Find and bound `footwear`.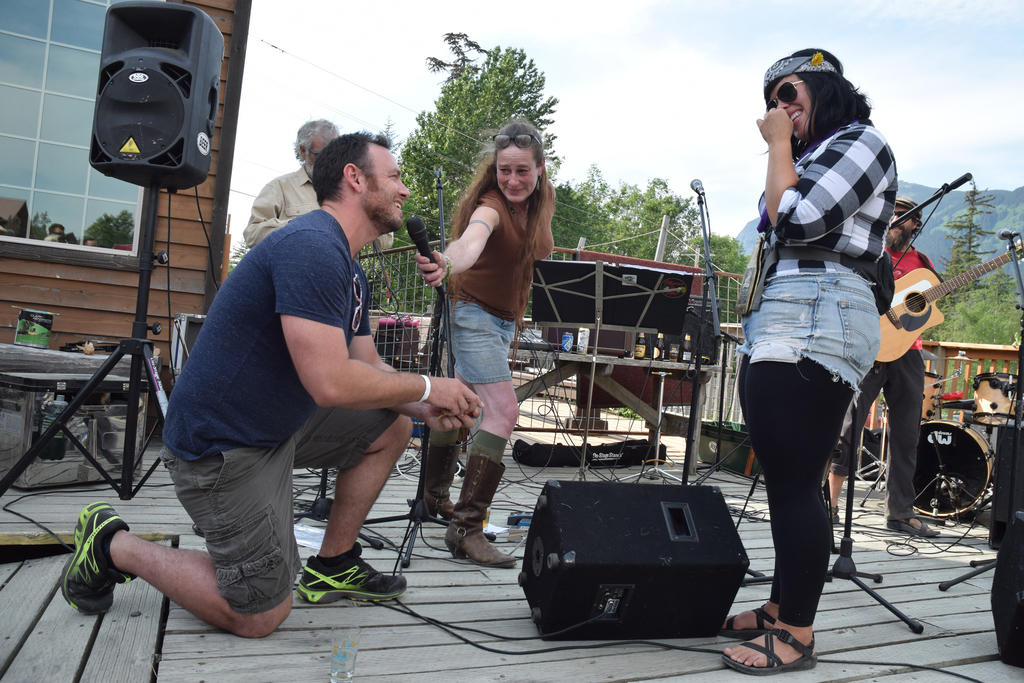
Bound: [left=829, top=505, right=842, bottom=522].
